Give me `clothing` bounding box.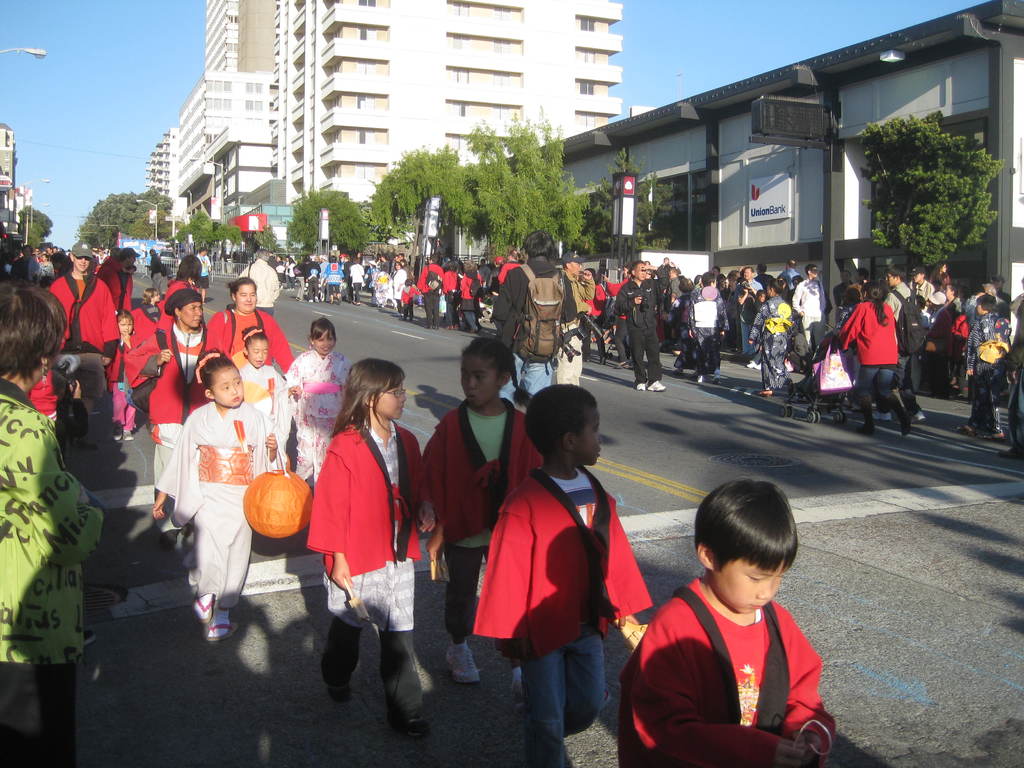
locate(320, 259, 344, 291).
